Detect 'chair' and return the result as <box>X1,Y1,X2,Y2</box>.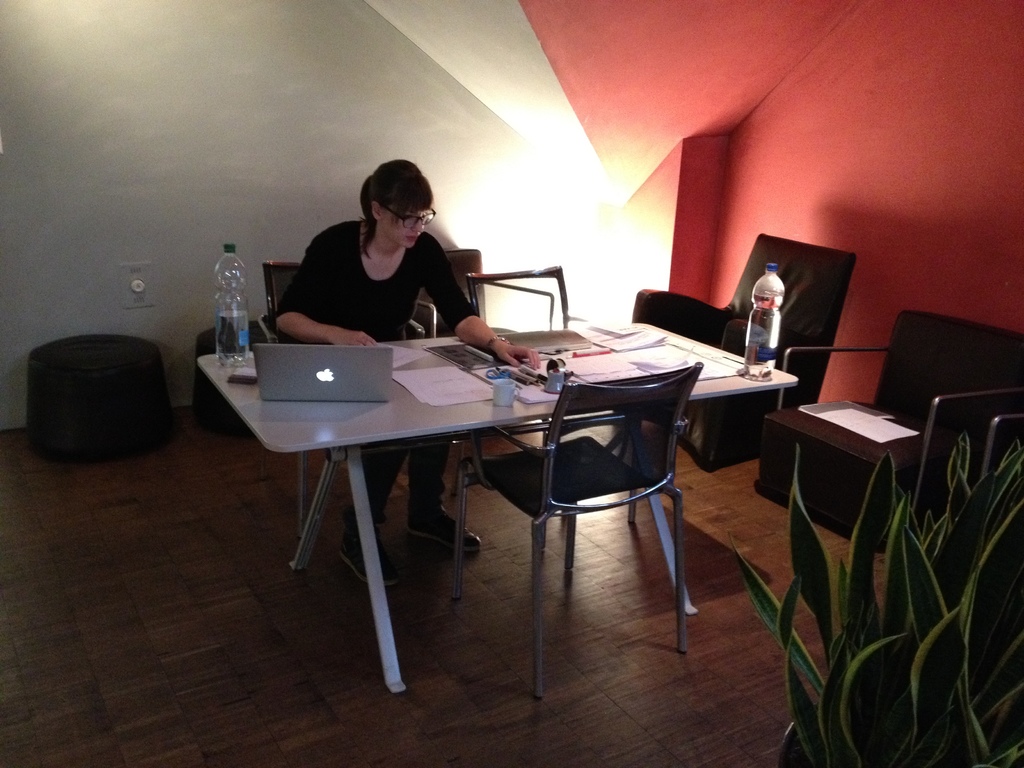
<box>260,262,429,526</box>.
